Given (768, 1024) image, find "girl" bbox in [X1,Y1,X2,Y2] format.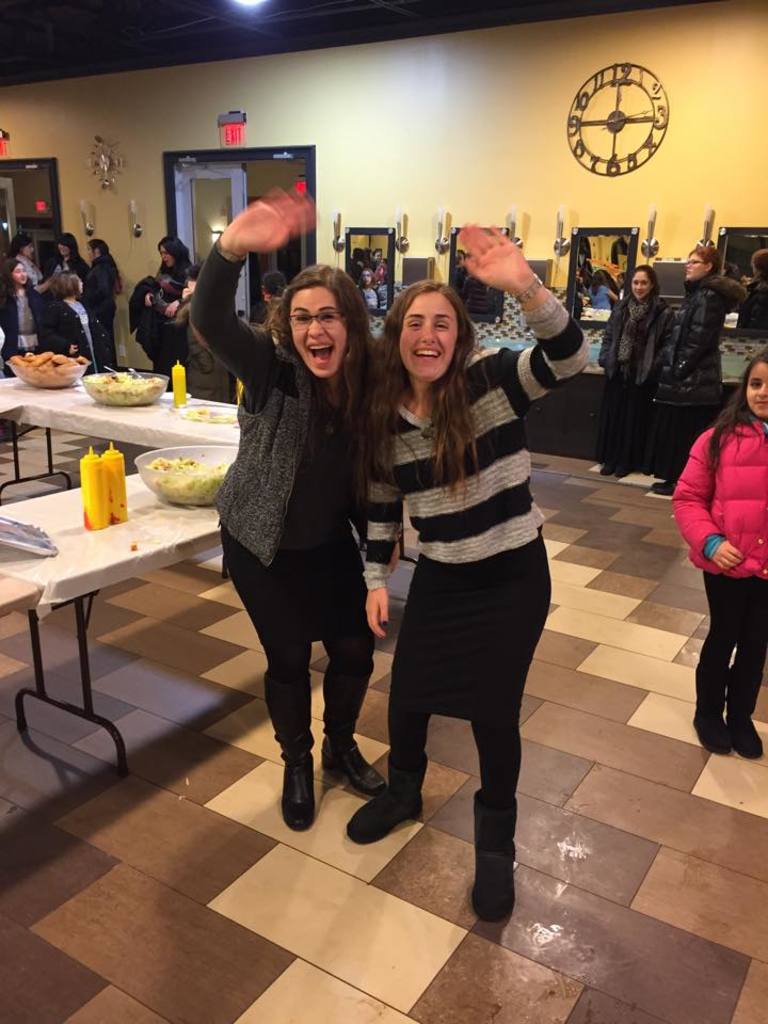
[671,349,767,757].
